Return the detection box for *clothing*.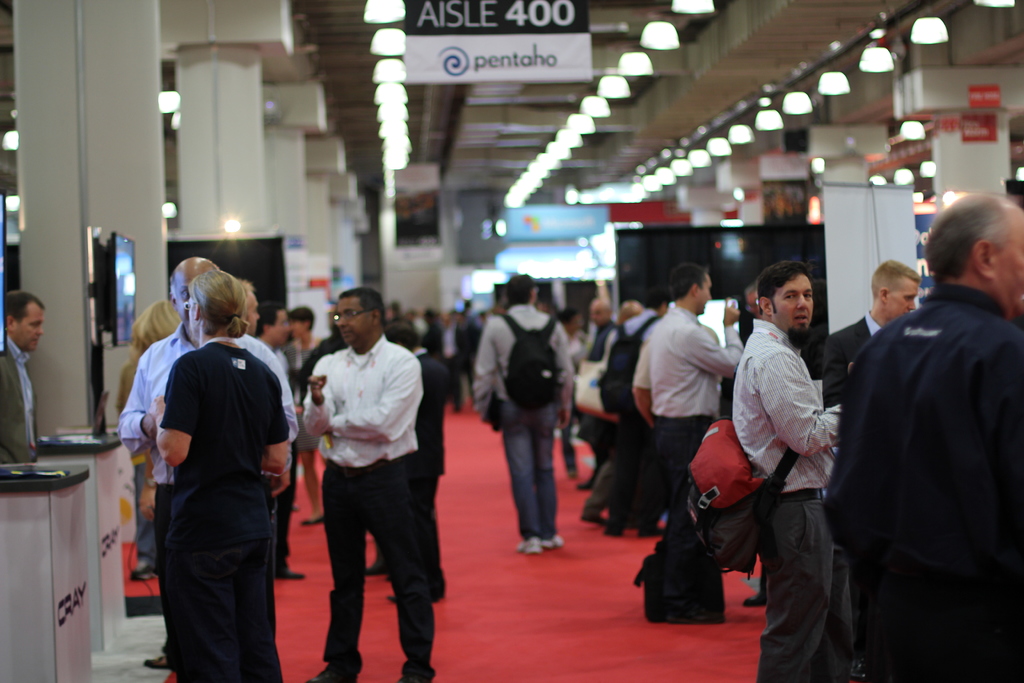
pyautogui.locateOnScreen(730, 319, 854, 682).
